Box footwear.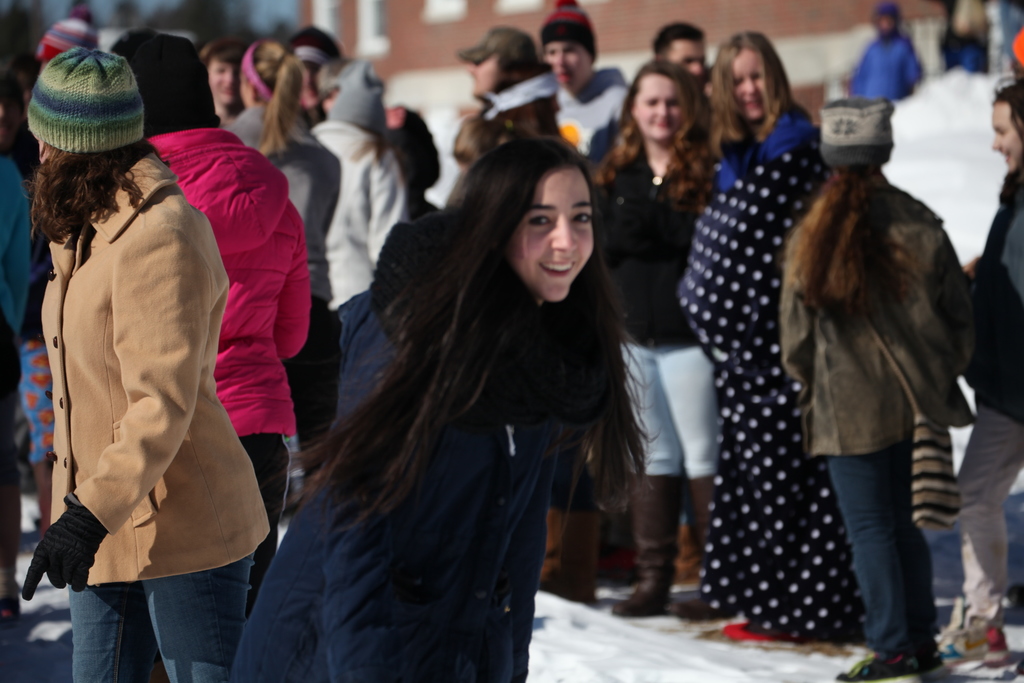
locate(934, 597, 1010, 662).
